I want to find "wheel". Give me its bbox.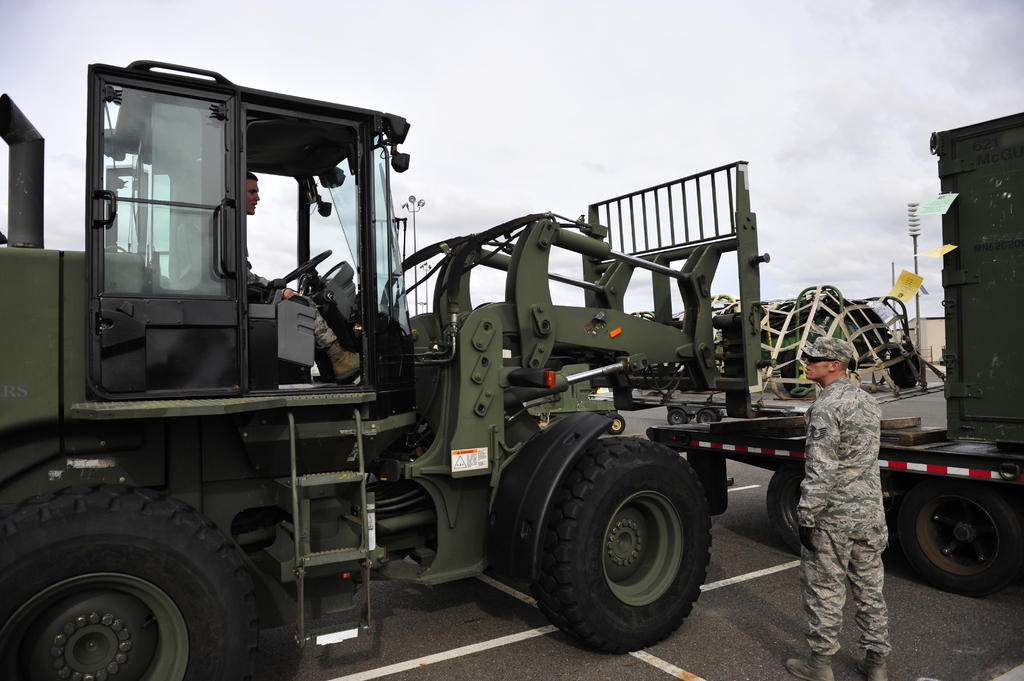
rect(664, 408, 689, 427).
